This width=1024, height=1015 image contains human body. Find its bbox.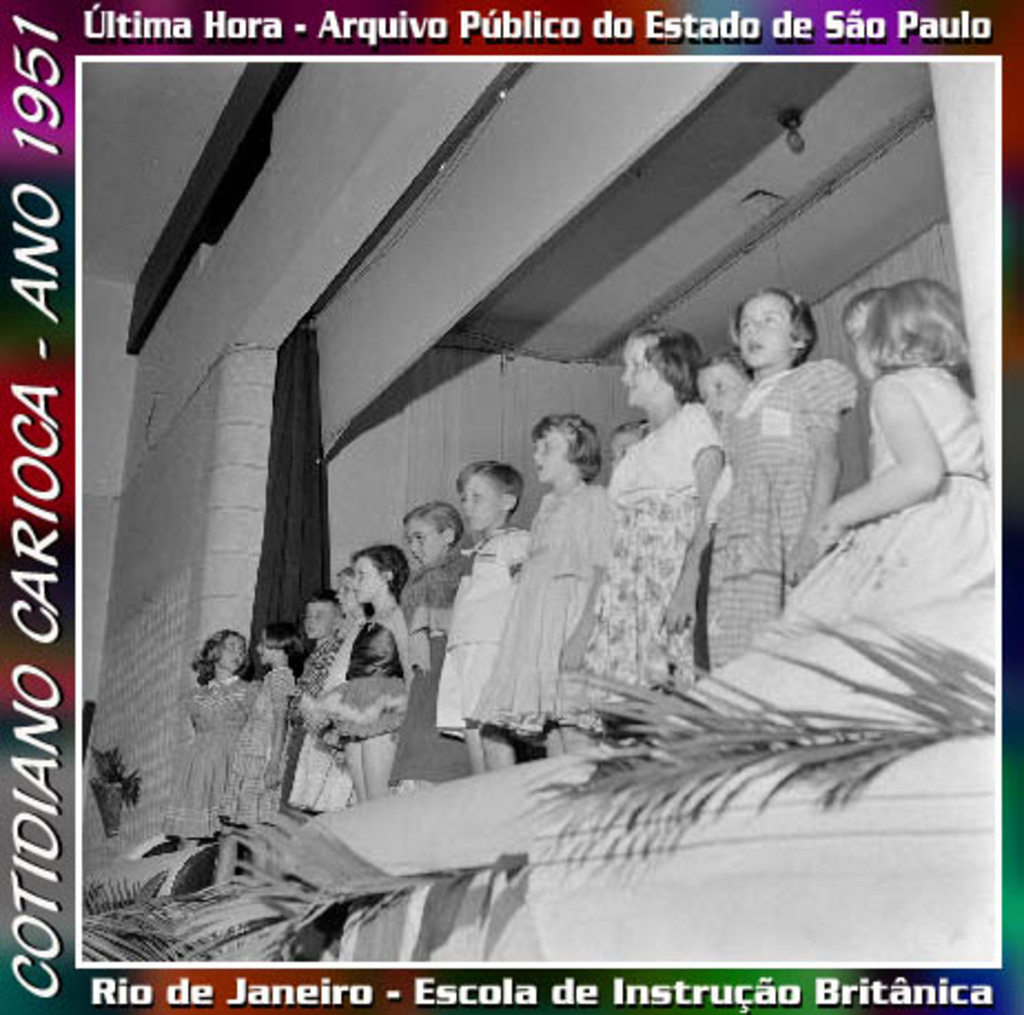
328,596,412,809.
